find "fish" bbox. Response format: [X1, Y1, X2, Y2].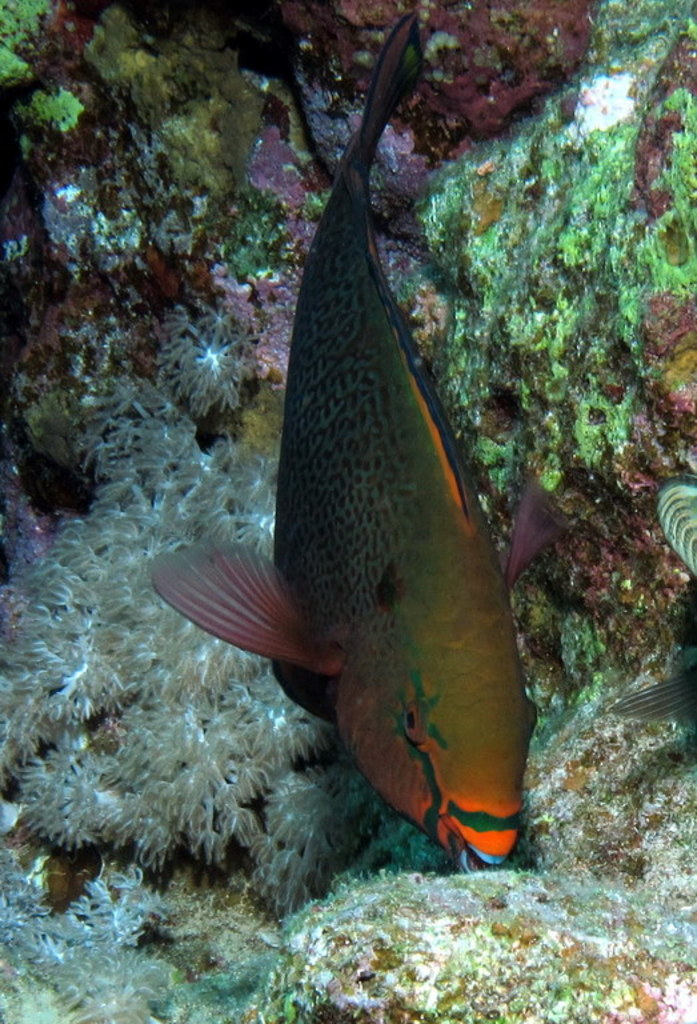
[180, 52, 562, 961].
